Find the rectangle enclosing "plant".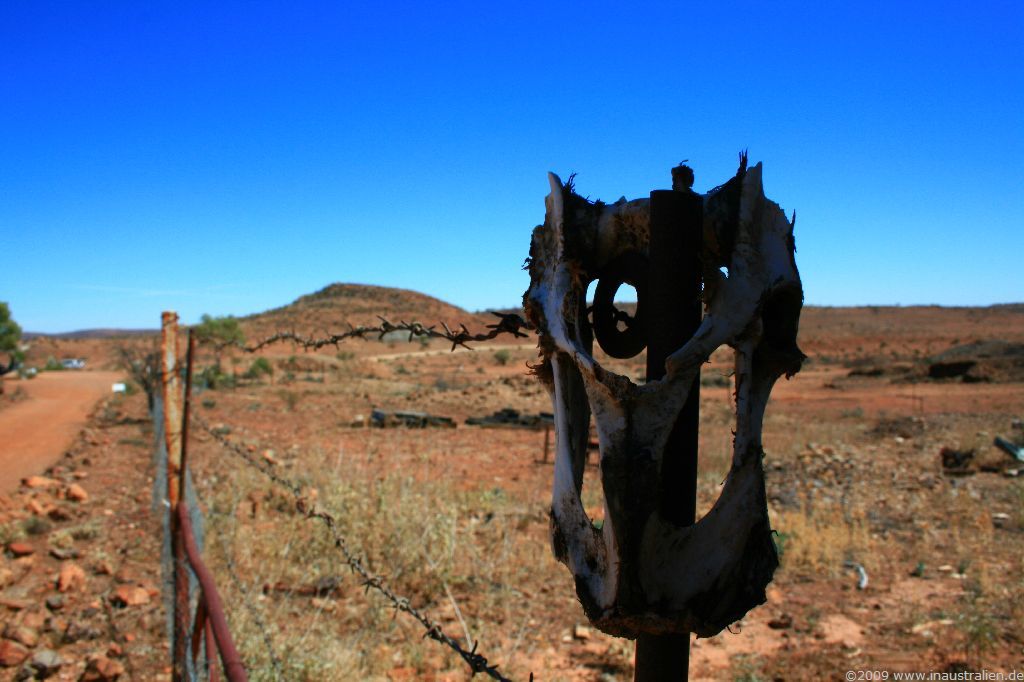
BBox(197, 357, 234, 389).
